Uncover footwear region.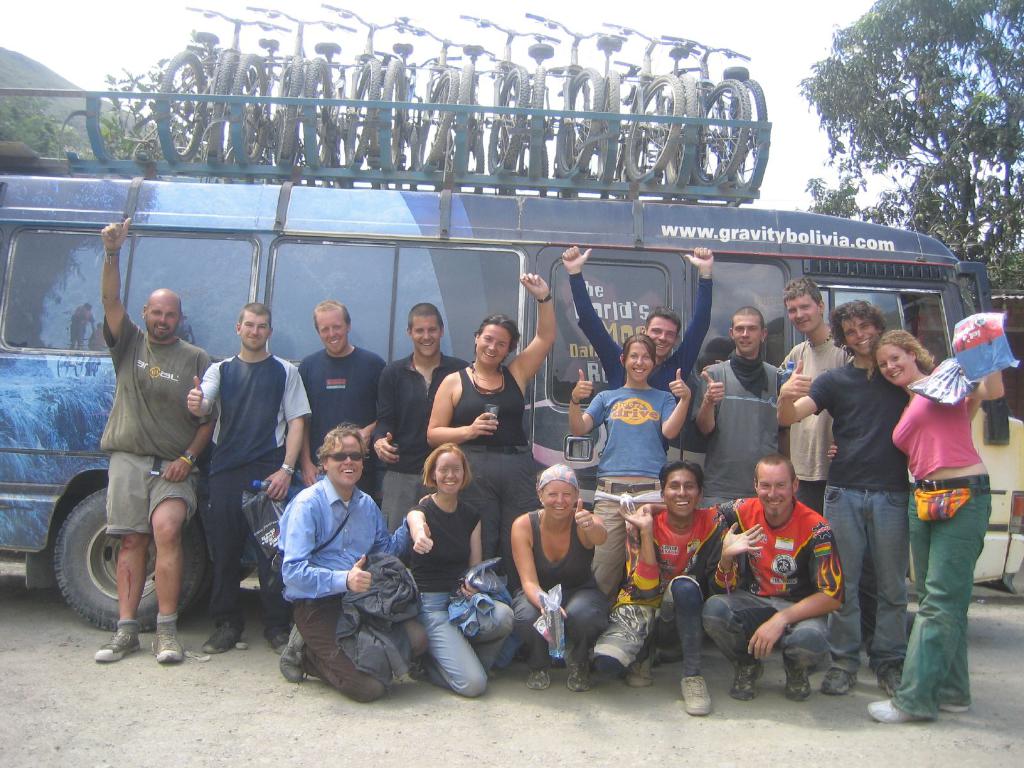
Uncovered: 819:664:854:708.
